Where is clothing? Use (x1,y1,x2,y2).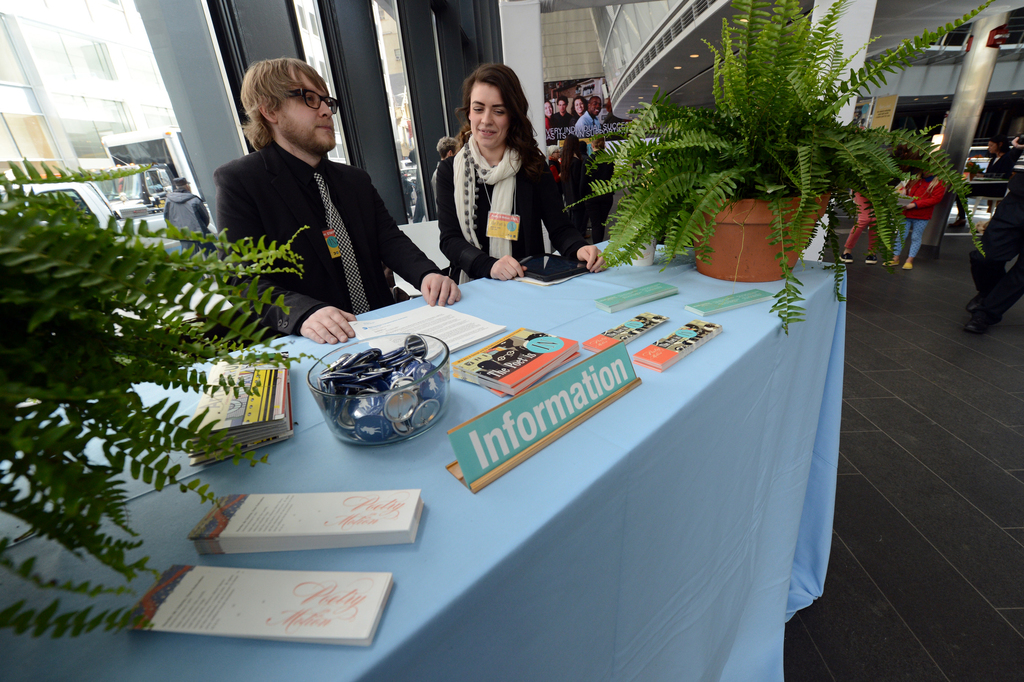
(984,148,1012,176).
